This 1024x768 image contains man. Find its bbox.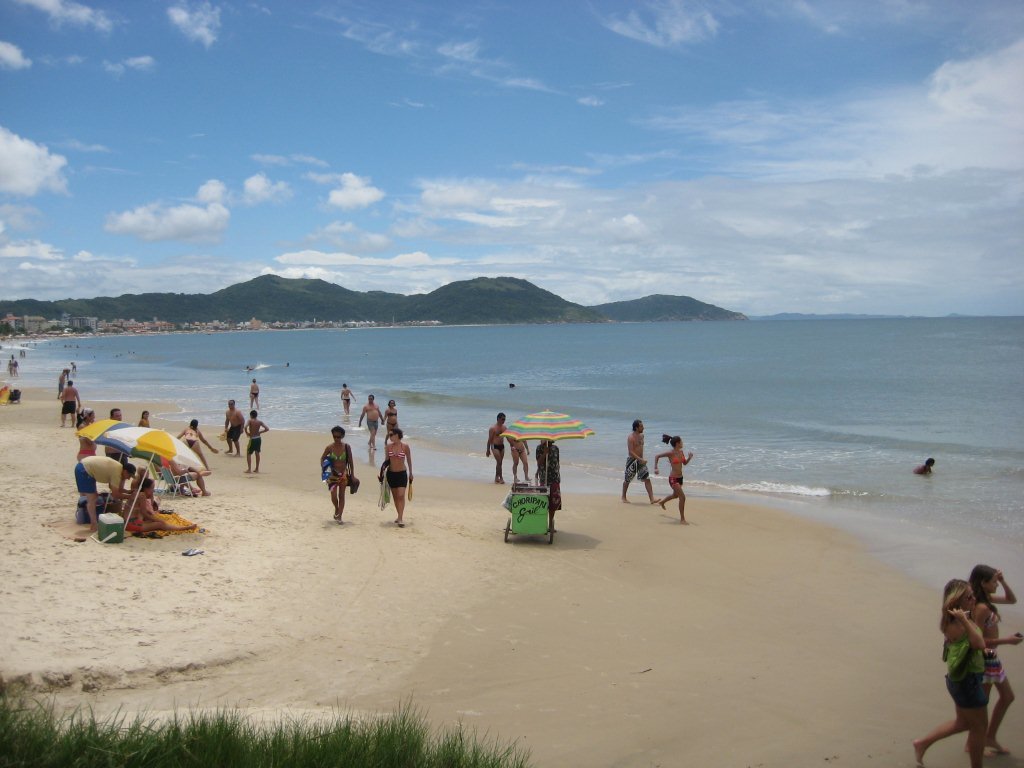
(73, 451, 143, 531).
